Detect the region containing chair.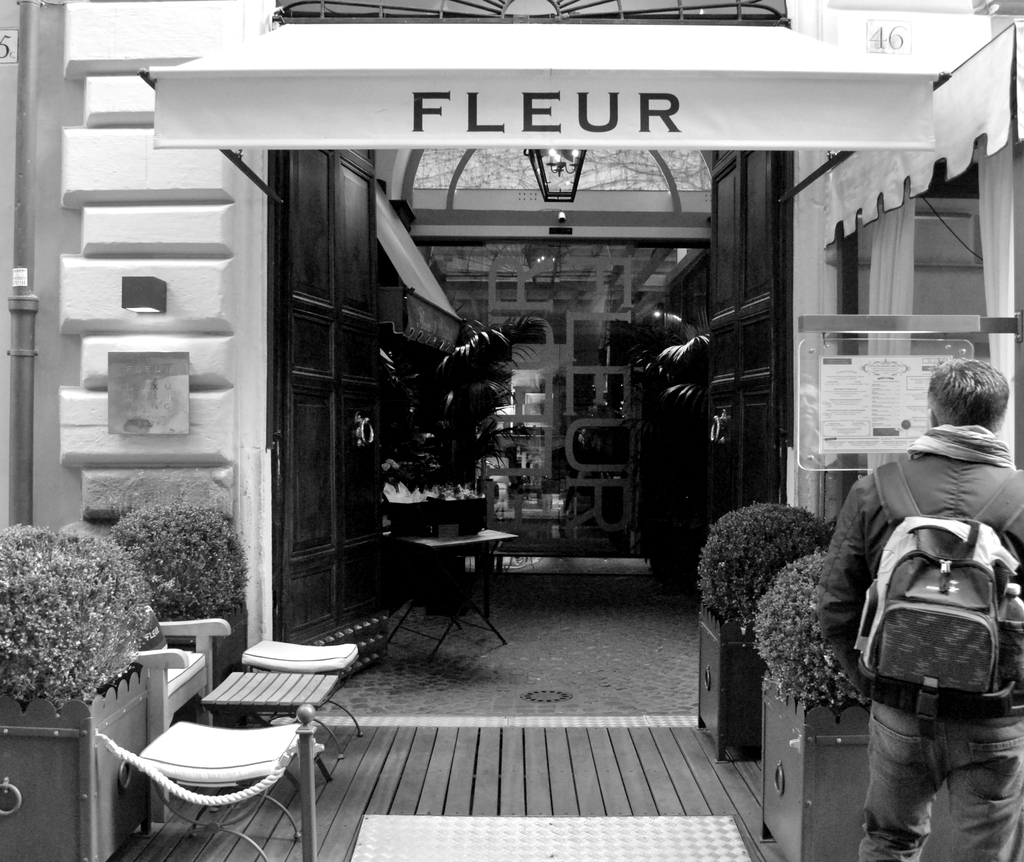
x1=121, y1=611, x2=234, y2=820.
